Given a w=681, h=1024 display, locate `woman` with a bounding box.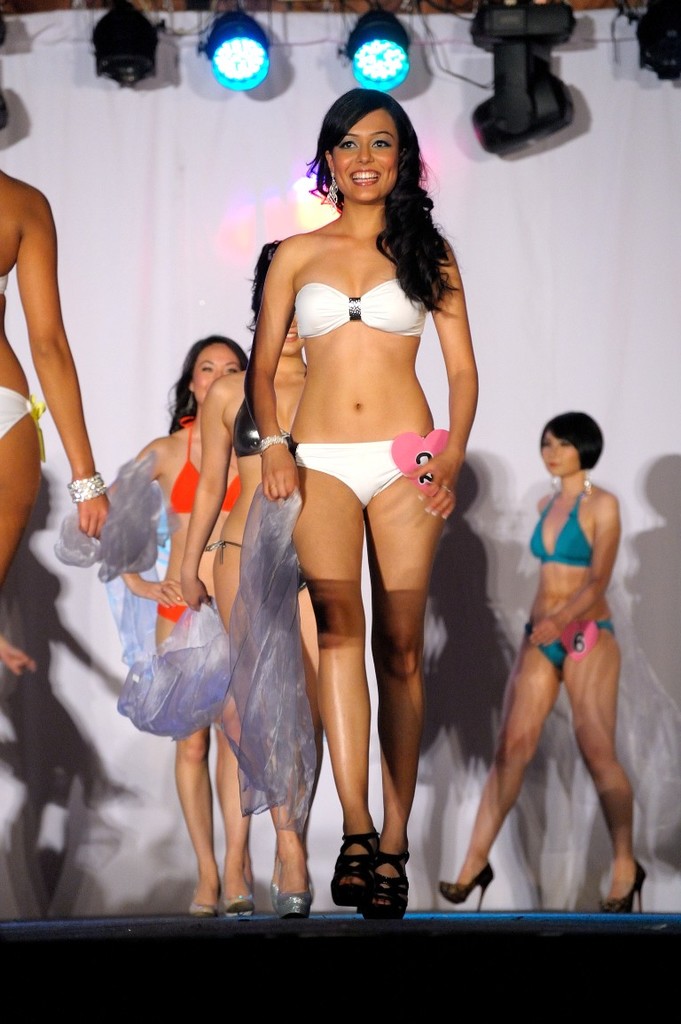
Located: (0, 167, 112, 614).
